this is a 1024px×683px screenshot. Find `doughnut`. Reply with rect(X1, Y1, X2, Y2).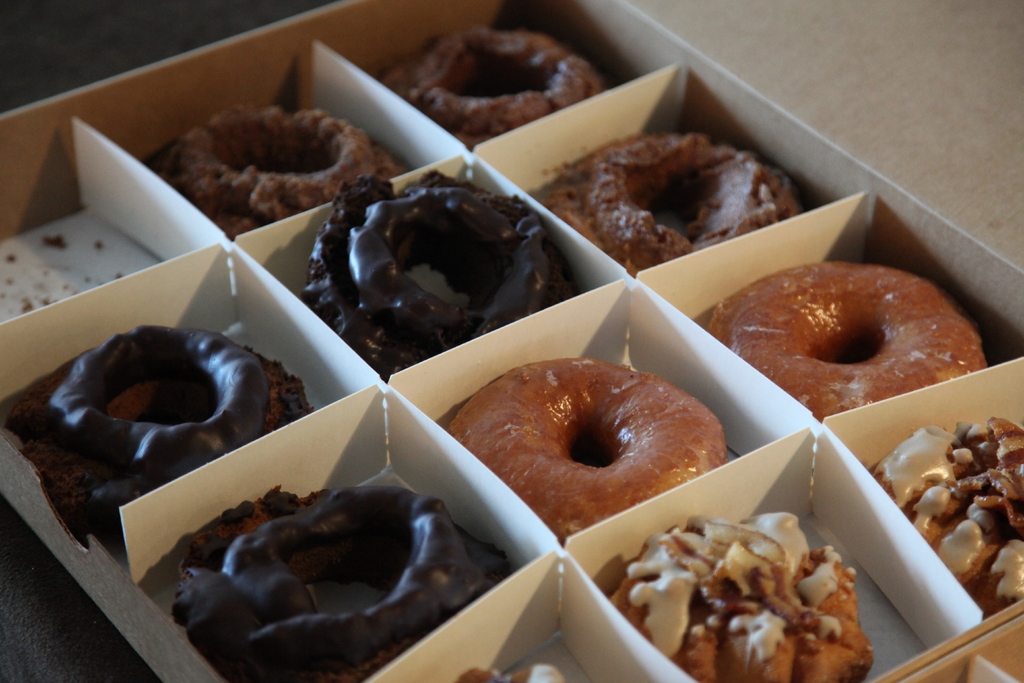
rect(8, 318, 313, 559).
